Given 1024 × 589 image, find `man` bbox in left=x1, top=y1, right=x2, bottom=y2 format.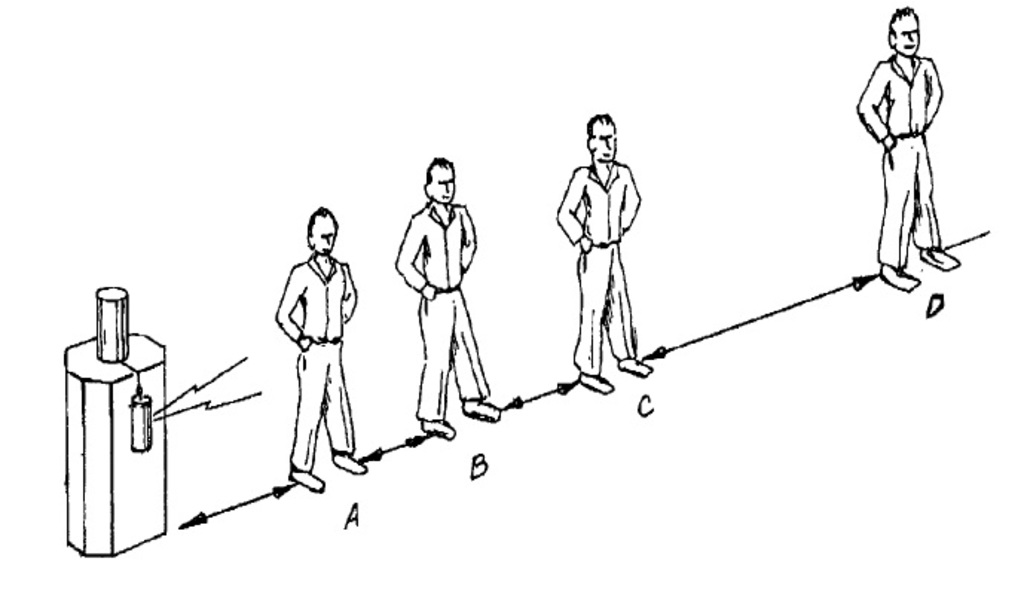
left=397, top=153, right=507, bottom=434.
